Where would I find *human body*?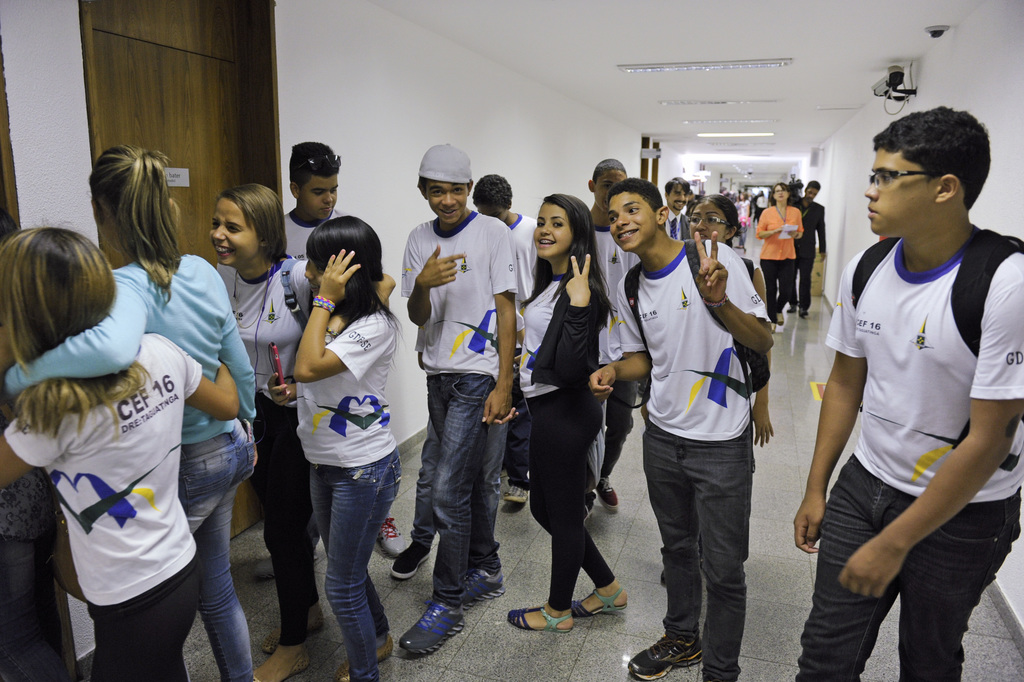
At 759, 186, 804, 327.
